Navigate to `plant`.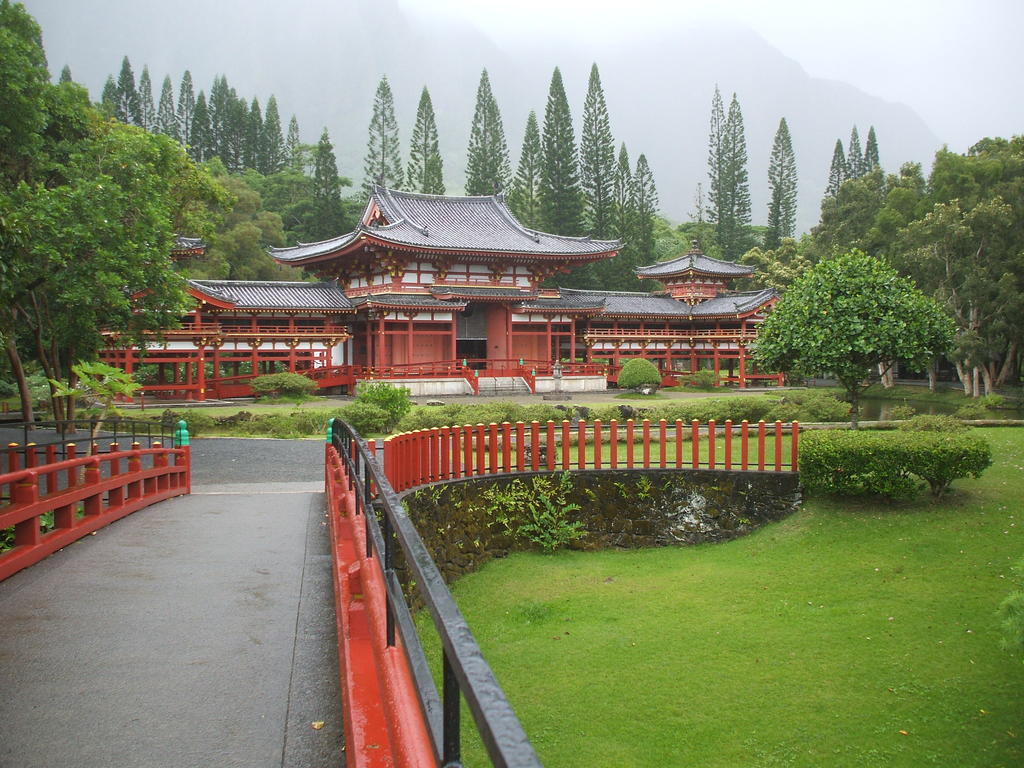
Navigation target: [935,383,948,393].
